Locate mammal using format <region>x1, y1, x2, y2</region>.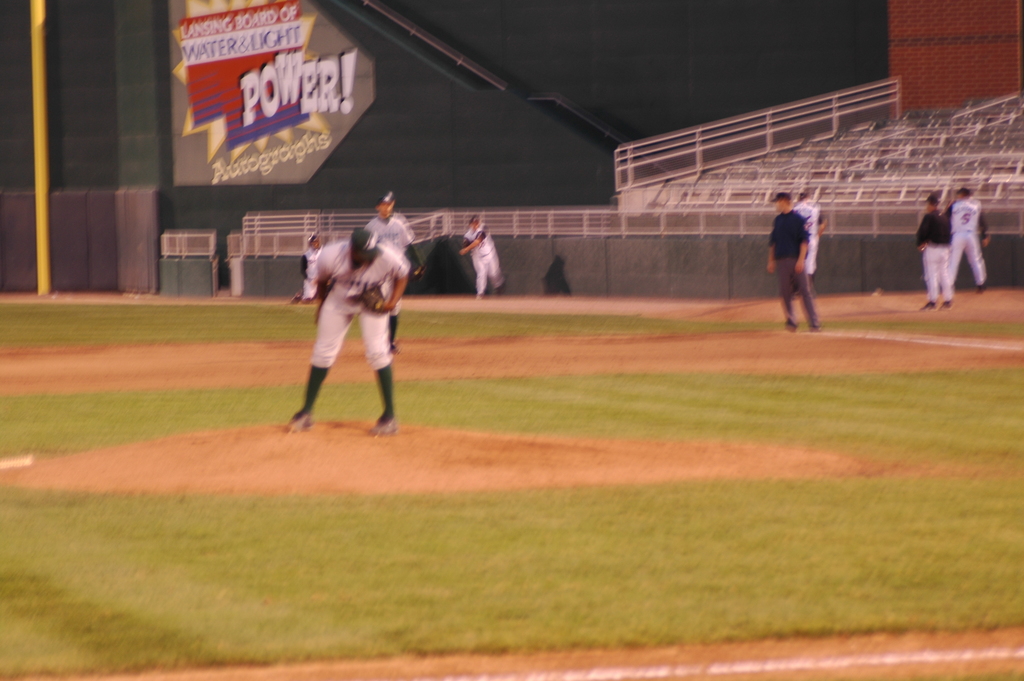
<region>948, 185, 992, 290</region>.
